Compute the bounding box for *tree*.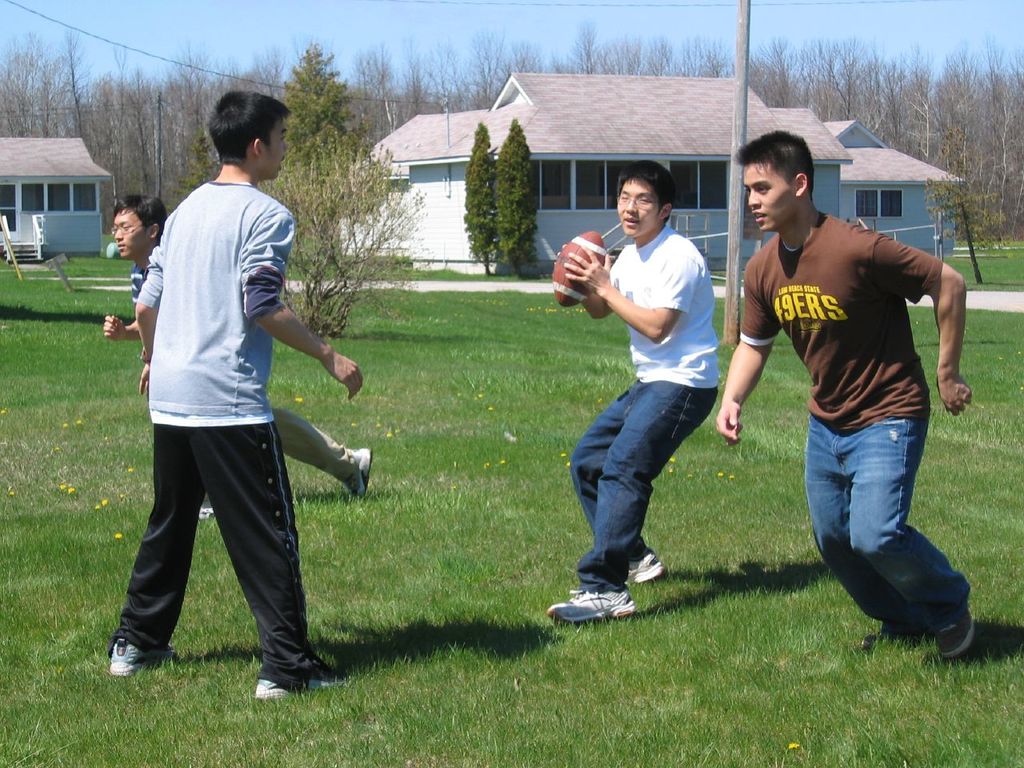
l=749, t=19, r=1023, b=254.
